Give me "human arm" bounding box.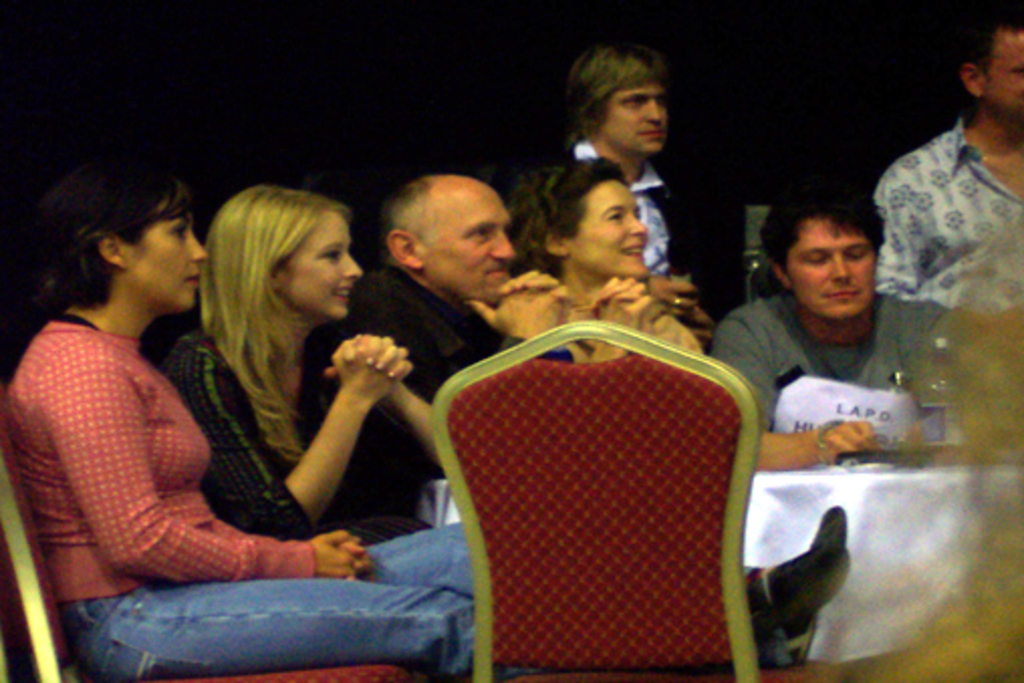
<region>865, 159, 917, 296</region>.
